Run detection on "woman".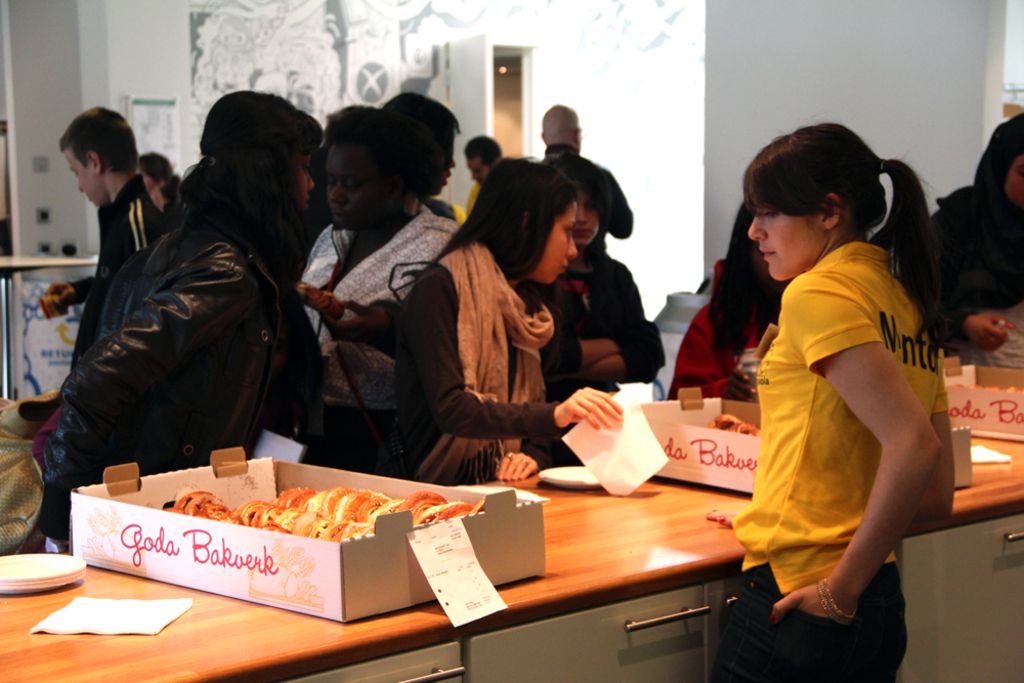
Result: box(700, 120, 962, 682).
